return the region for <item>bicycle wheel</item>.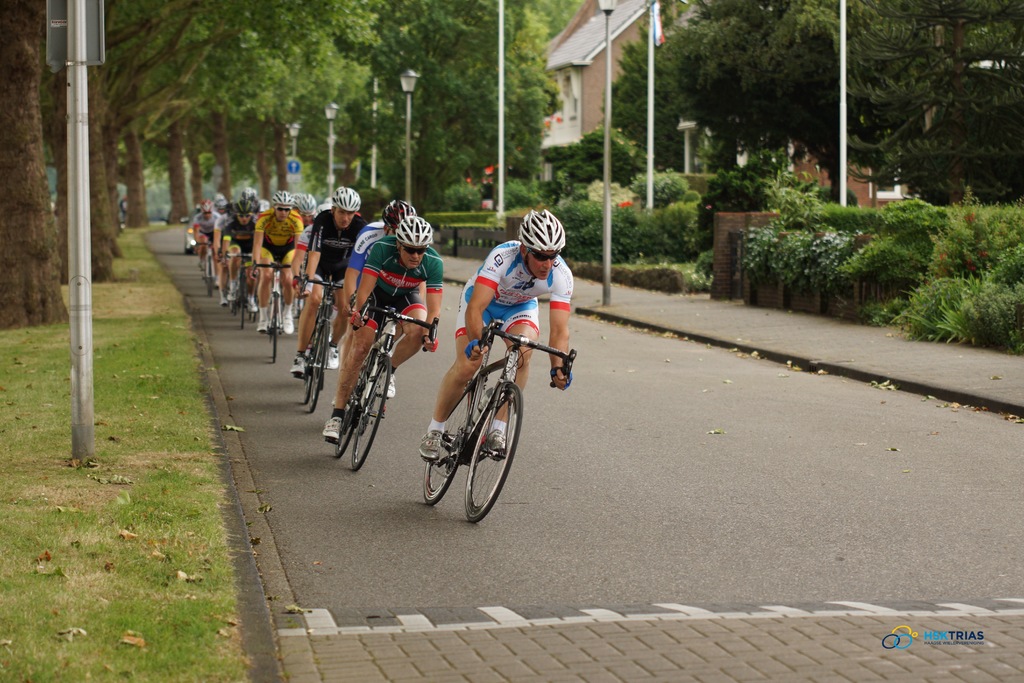
{"x1": 333, "y1": 349, "x2": 378, "y2": 457}.
